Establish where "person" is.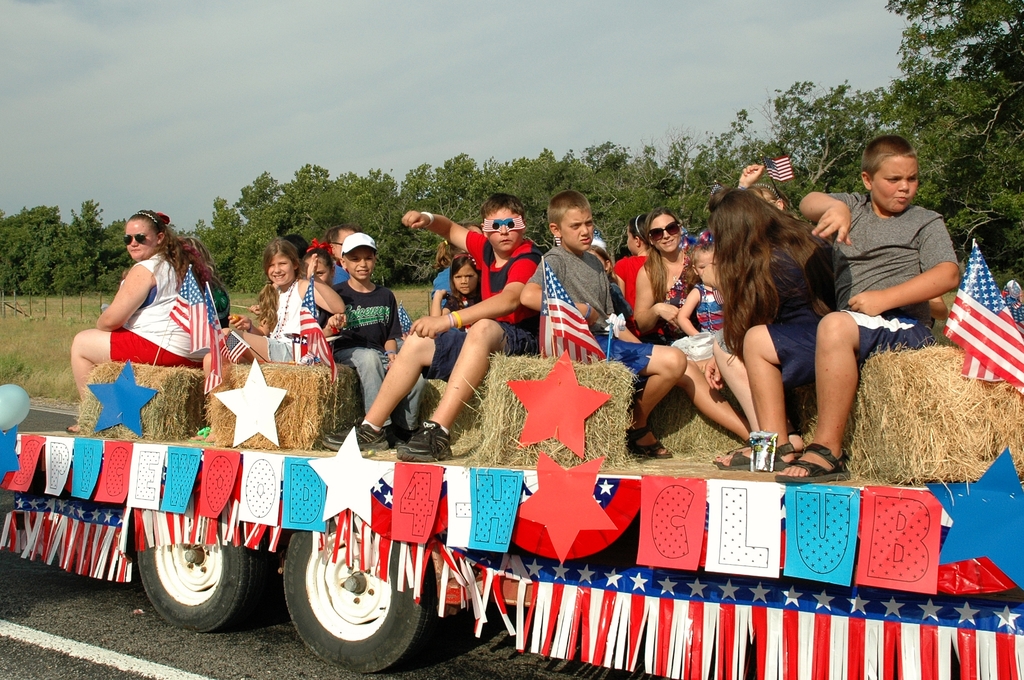
Established at x1=64 y1=214 x2=230 y2=442.
